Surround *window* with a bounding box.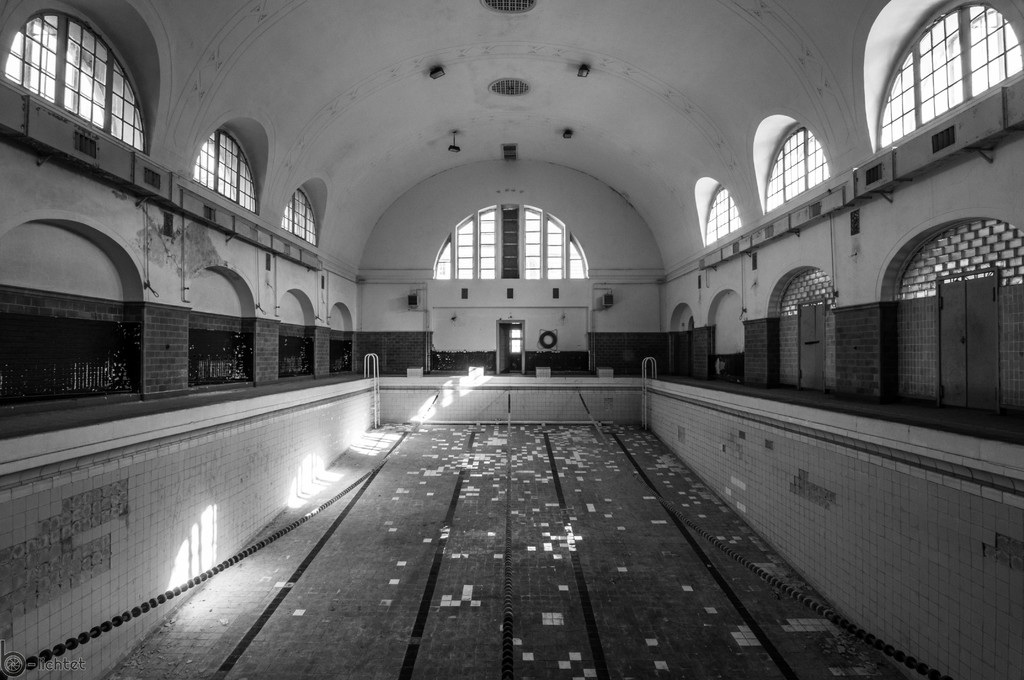
(x1=875, y1=0, x2=1023, y2=158).
